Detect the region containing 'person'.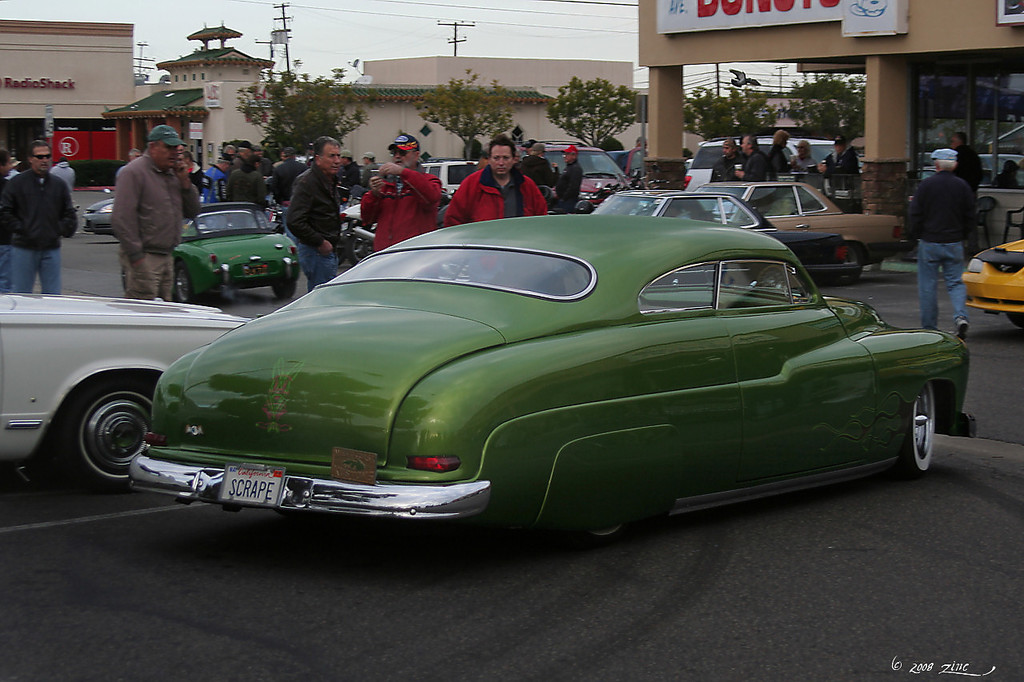
region(46, 151, 74, 209).
